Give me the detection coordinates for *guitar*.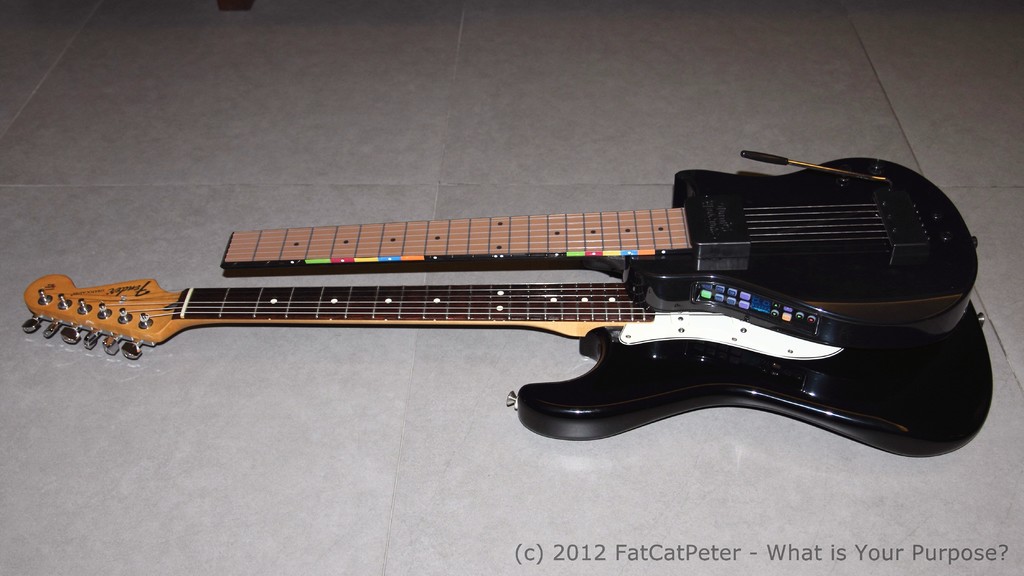
box=[23, 271, 997, 458].
